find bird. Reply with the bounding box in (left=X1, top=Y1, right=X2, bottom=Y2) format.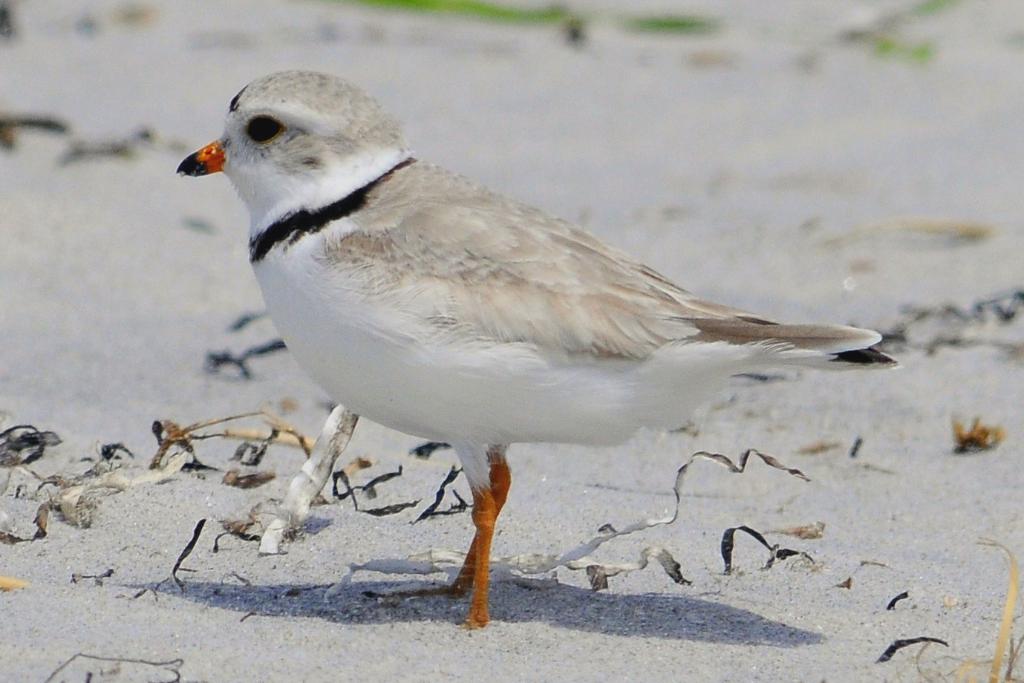
(left=173, top=78, right=884, bottom=610).
